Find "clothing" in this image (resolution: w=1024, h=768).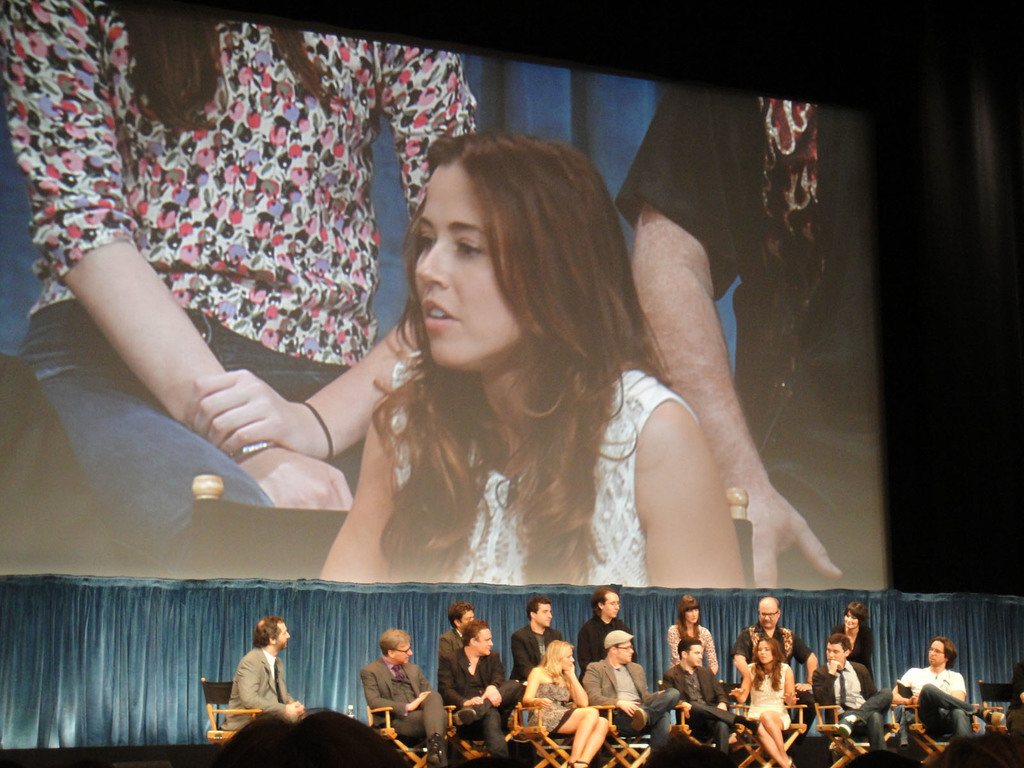
bbox=(506, 627, 563, 680).
